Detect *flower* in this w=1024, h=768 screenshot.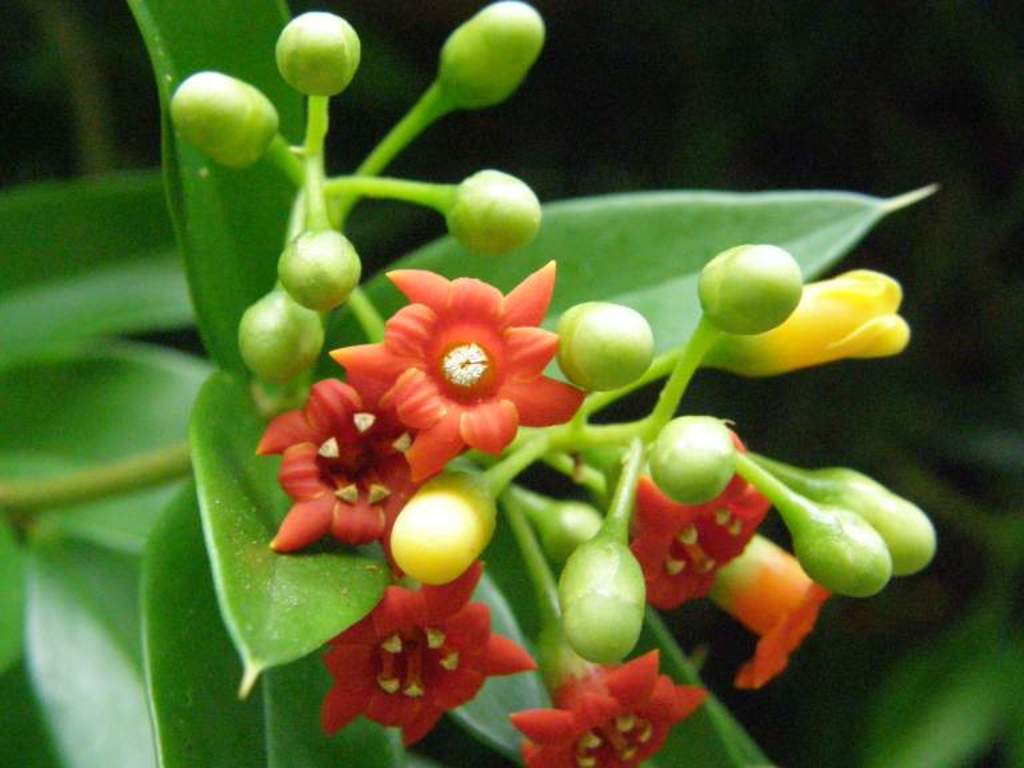
Detection: box=[627, 447, 788, 613].
